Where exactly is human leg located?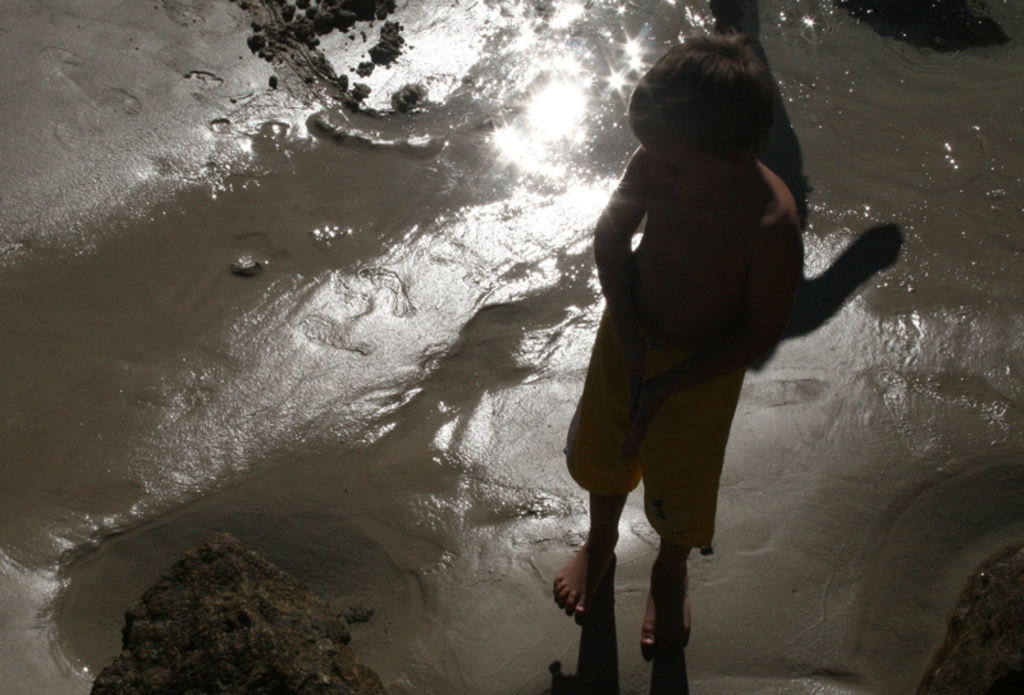
Its bounding box is 636:372:745:651.
